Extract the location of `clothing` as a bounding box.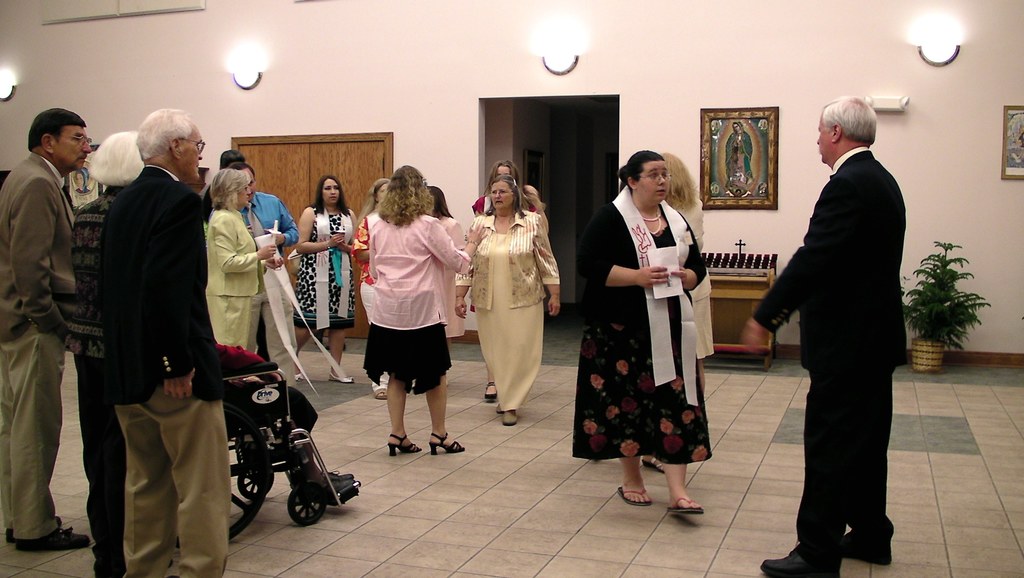
Rect(250, 183, 300, 266).
